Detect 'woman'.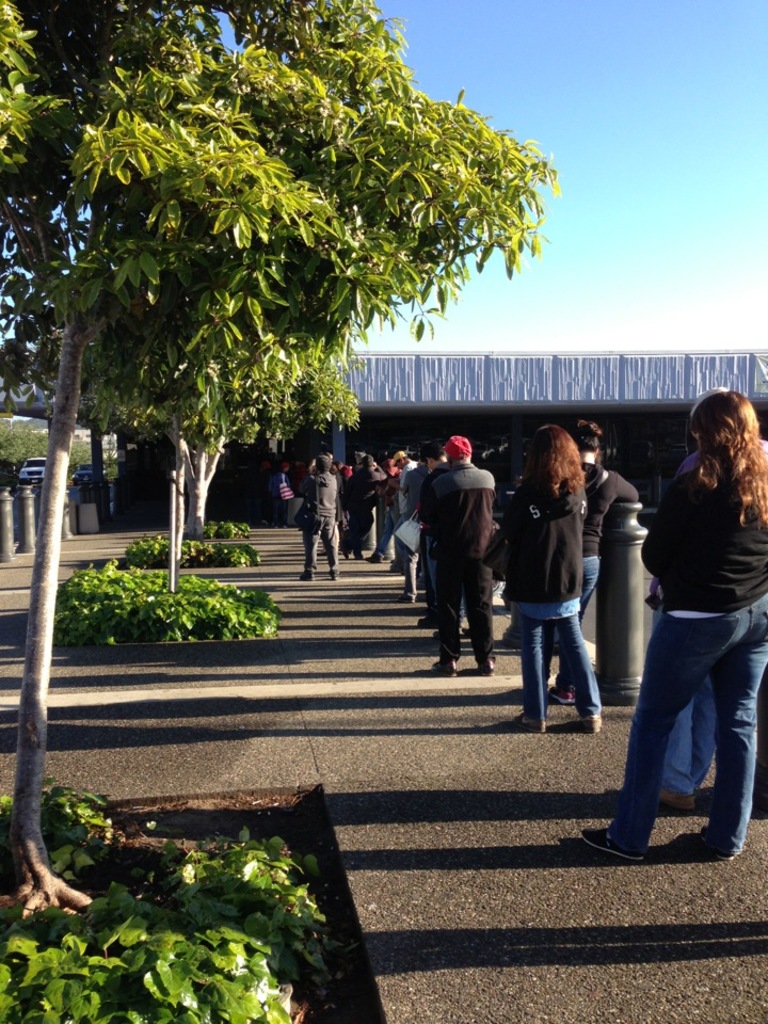
Detected at {"x1": 490, "y1": 425, "x2": 607, "y2": 739}.
